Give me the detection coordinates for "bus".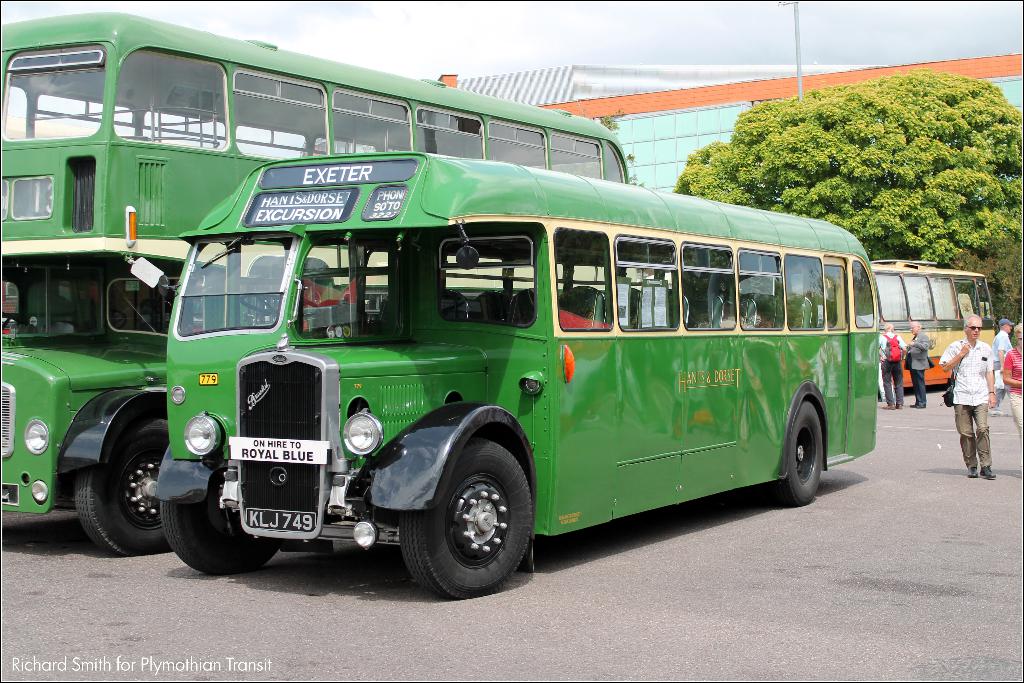
118, 145, 881, 602.
